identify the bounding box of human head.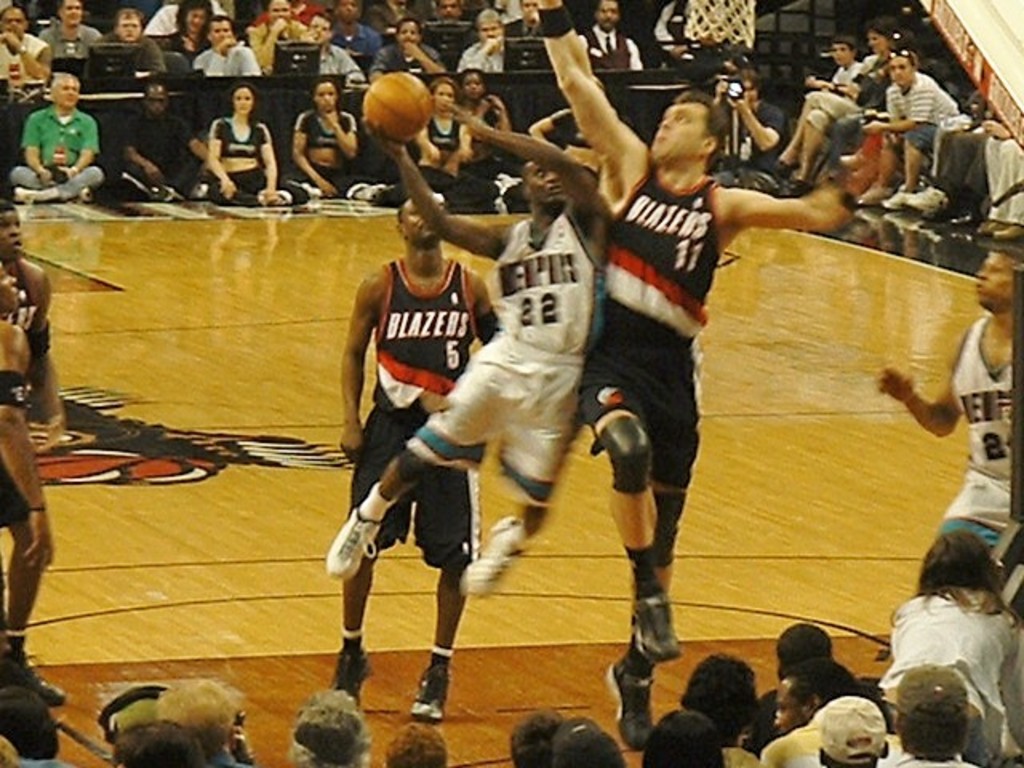
detection(554, 717, 626, 766).
